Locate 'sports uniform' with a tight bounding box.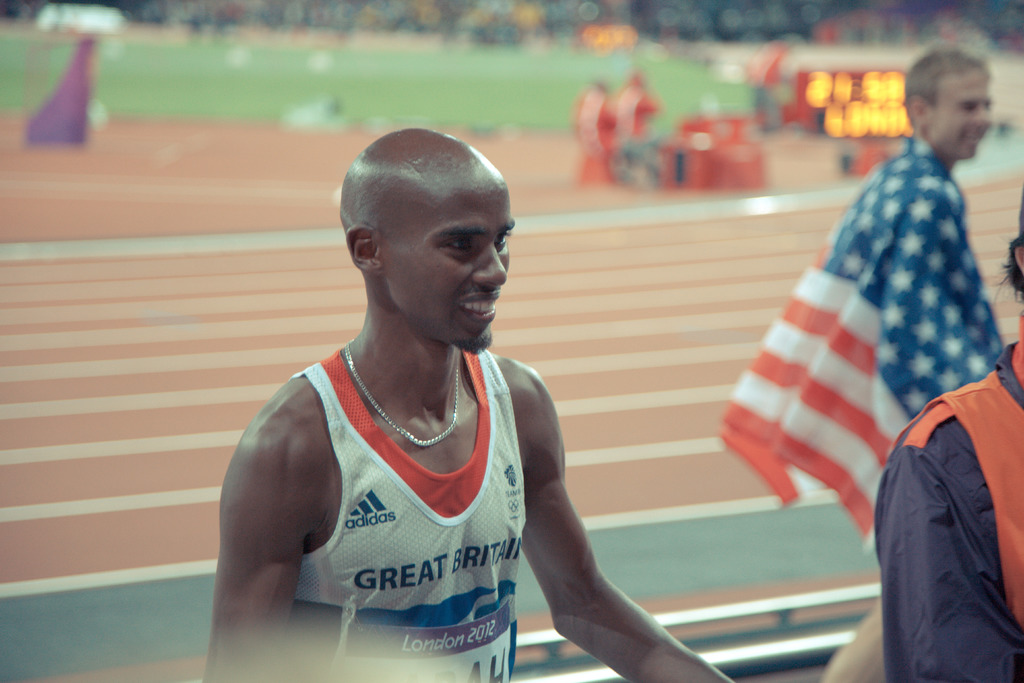
bbox=(289, 346, 528, 682).
